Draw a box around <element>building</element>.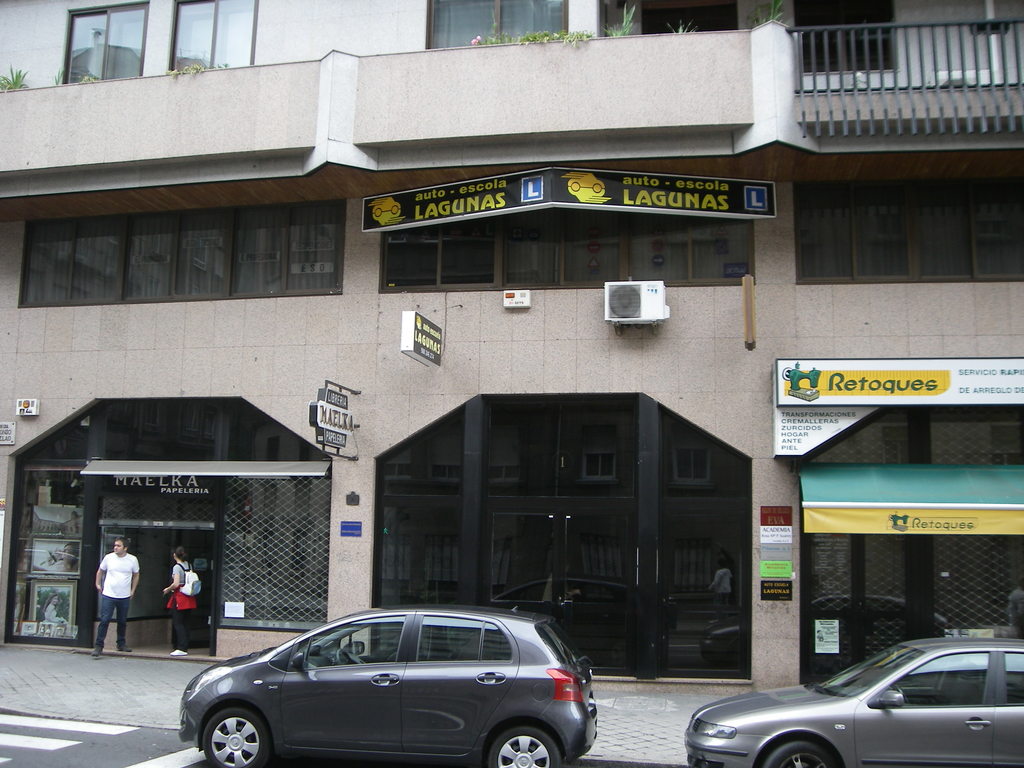
Rect(0, 0, 1023, 696).
